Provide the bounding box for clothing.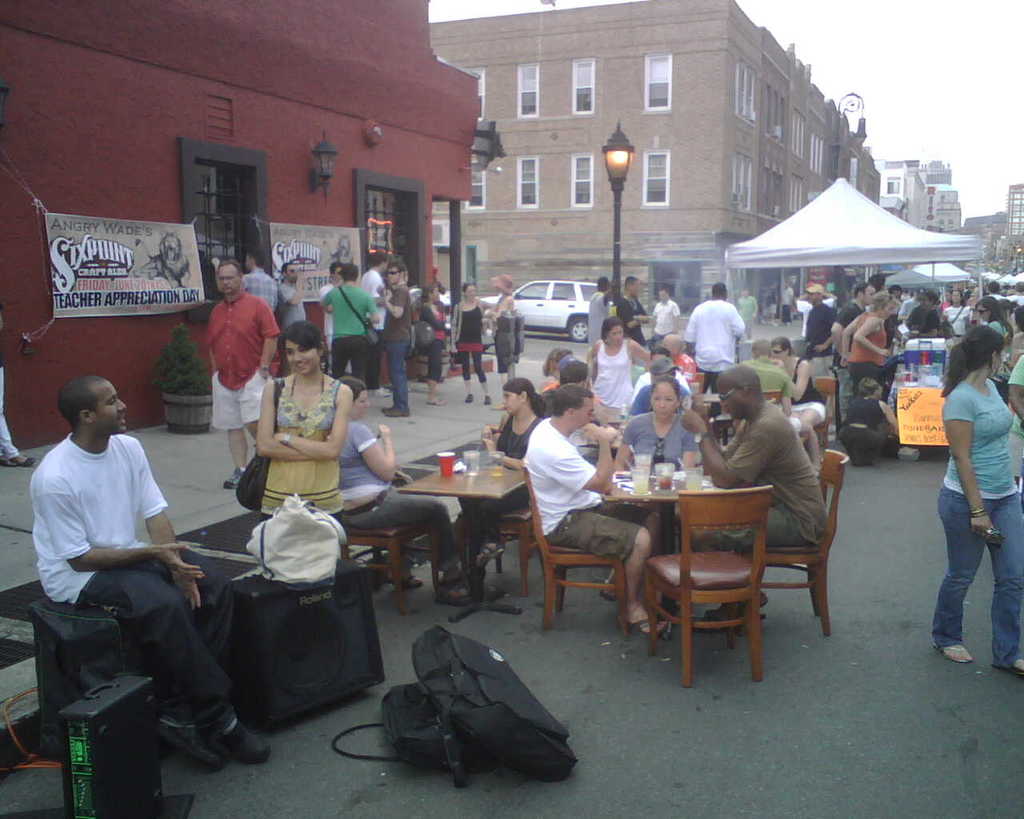
box(280, 281, 302, 326).
